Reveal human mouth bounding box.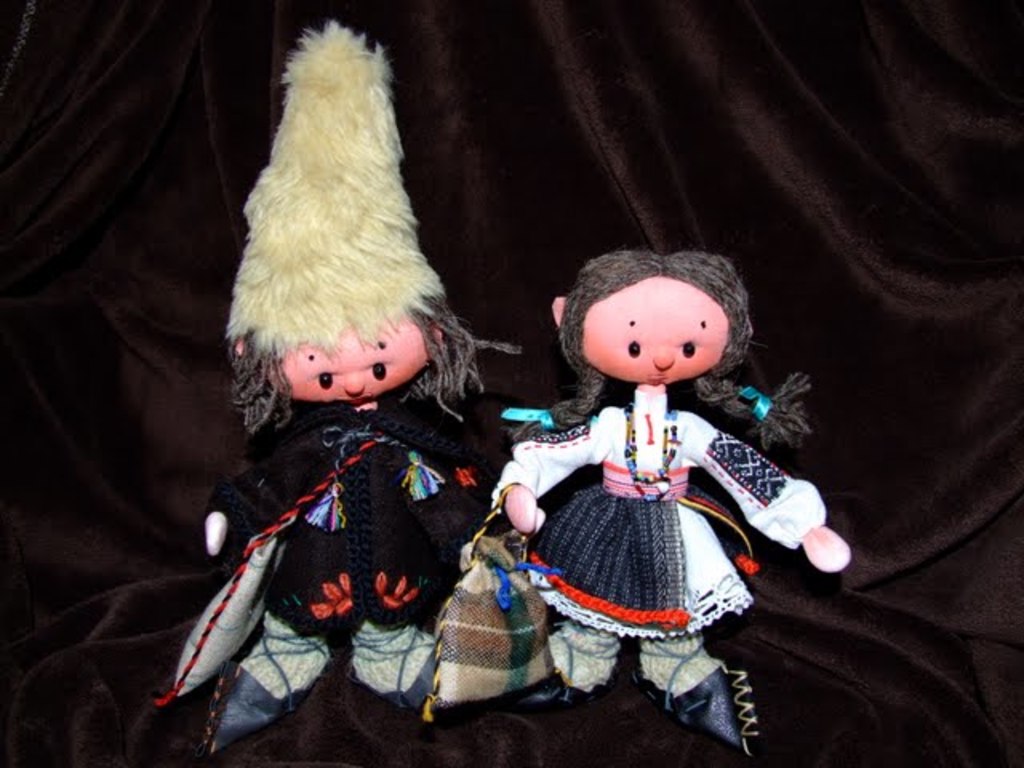
Revealed: <bbox>642, 366, 672, 387</bbox>.
